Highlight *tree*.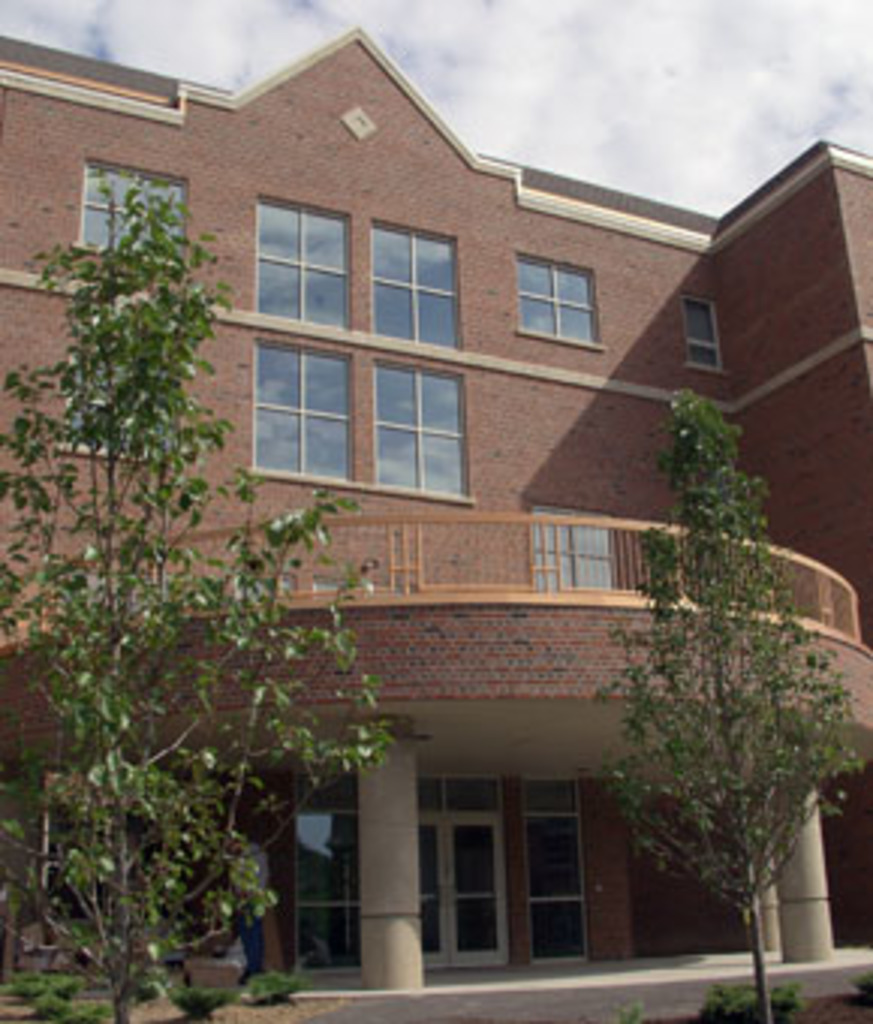
Highlighted region: Rect(596, 337, 834, 973).
